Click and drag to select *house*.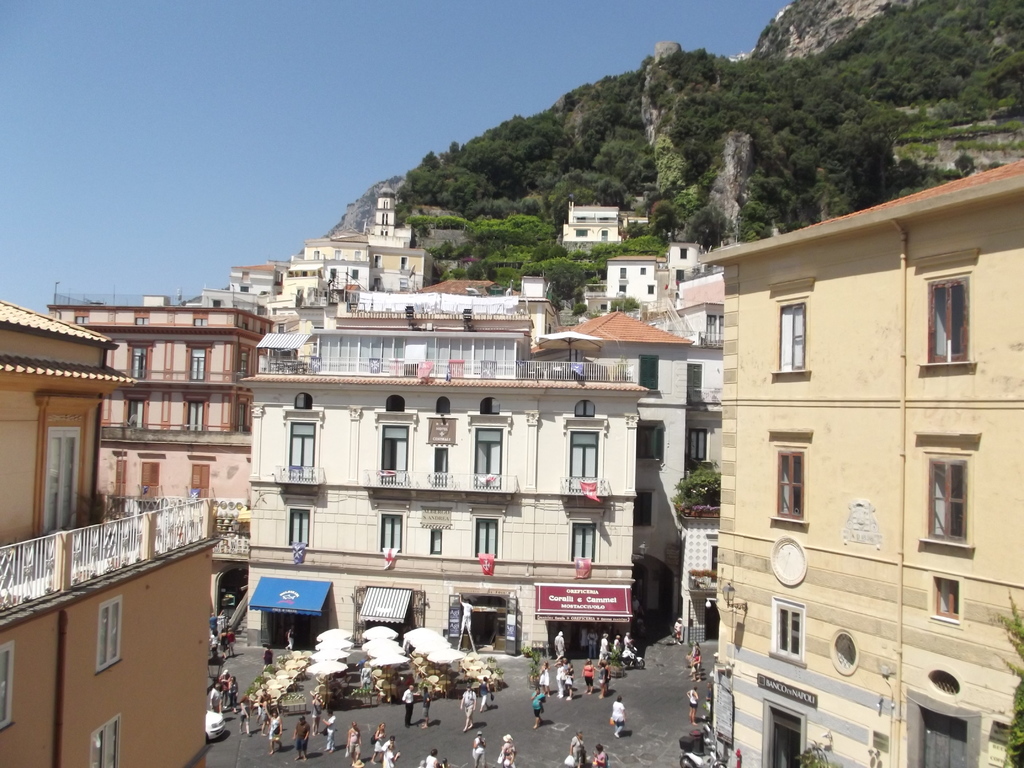
Selection: 358,179,435,252.
